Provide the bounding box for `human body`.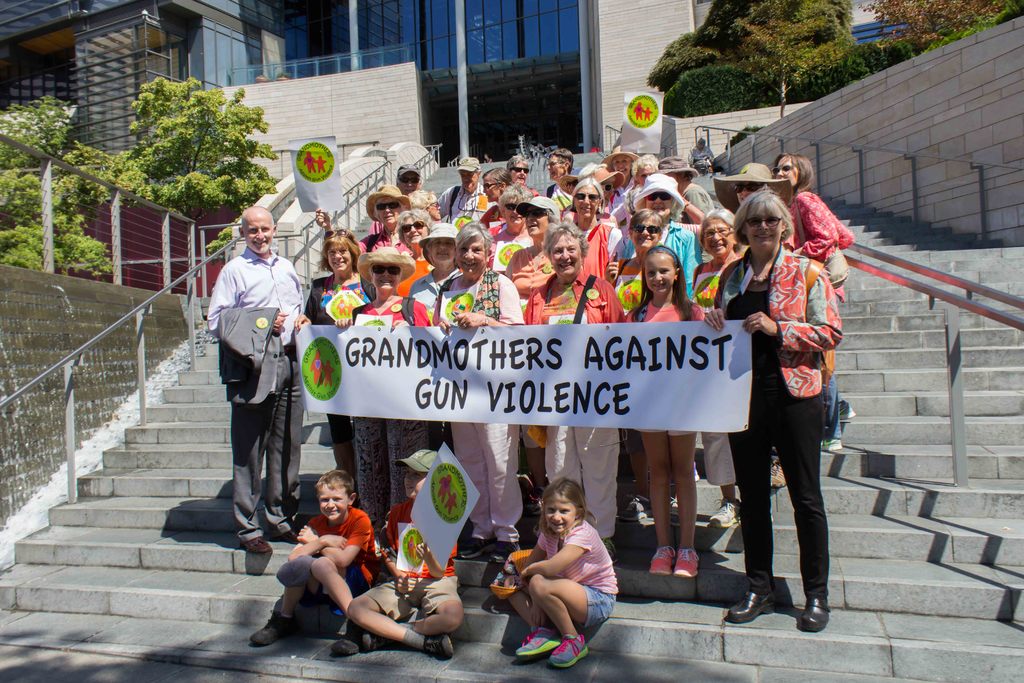
(x1=356, y1=185, x2=412, y2=258).
